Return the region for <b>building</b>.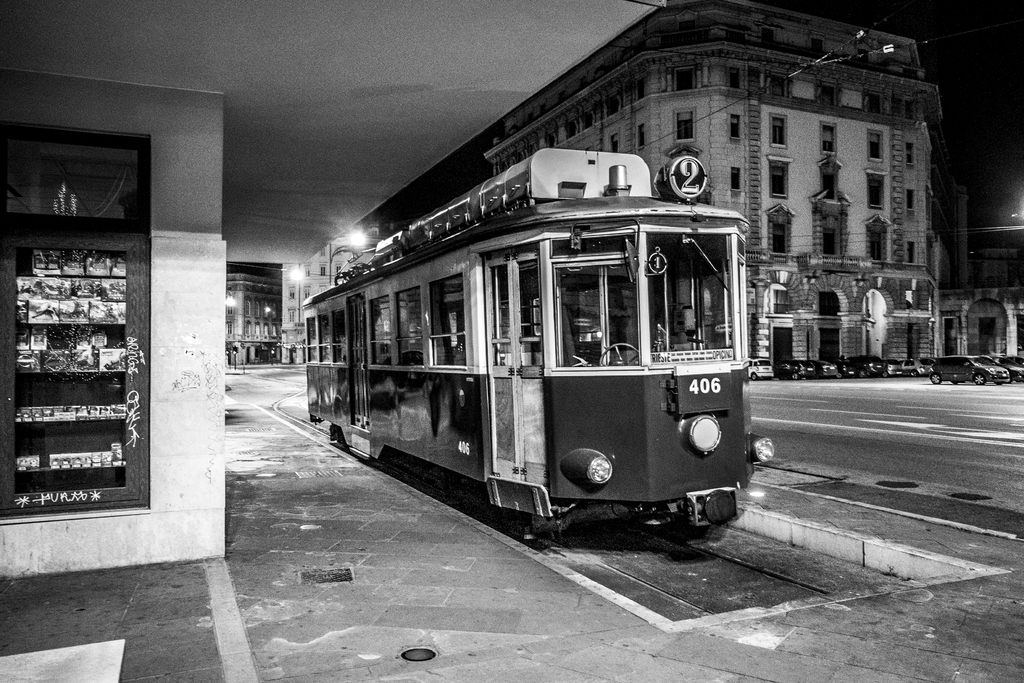
bbox(484, 0, 1023, 374).
